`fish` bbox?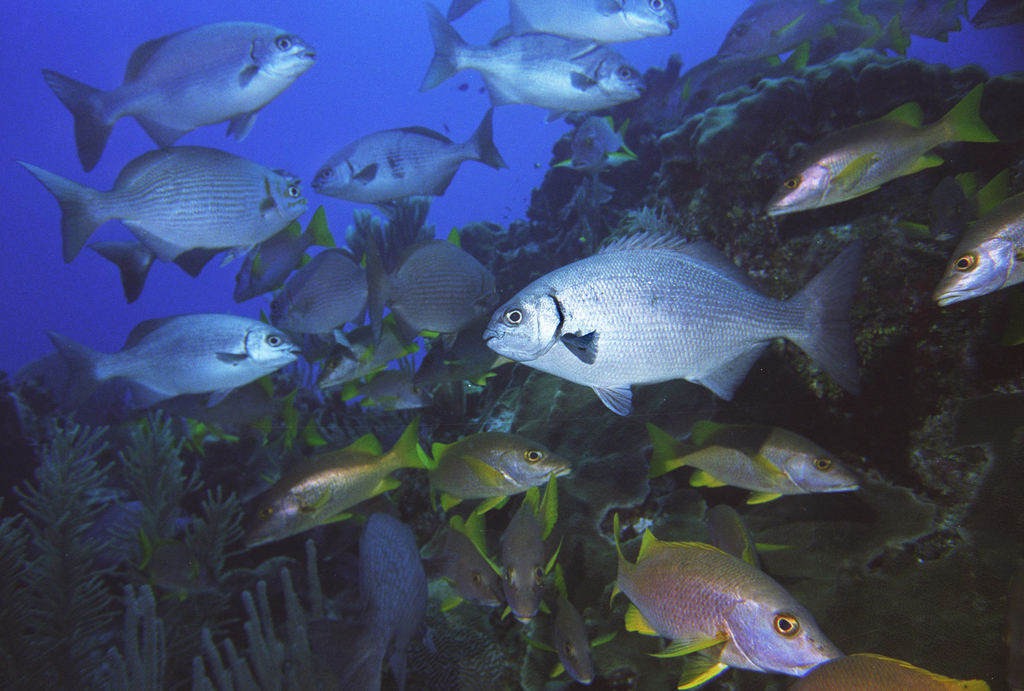
box=[421, 424, 575, 525]
